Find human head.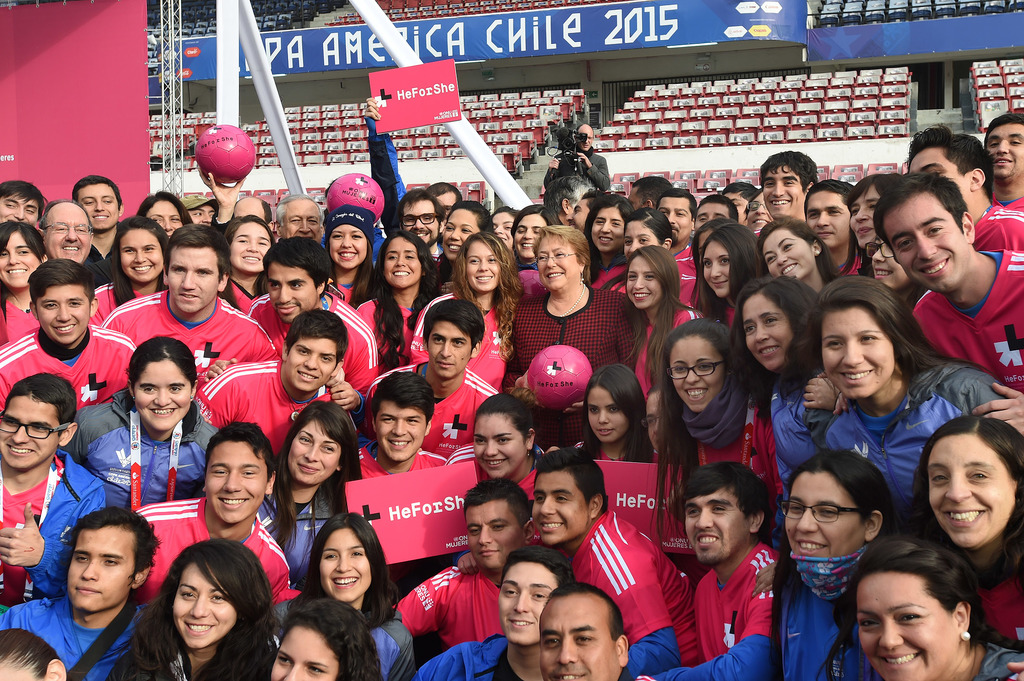
744/284/797/369.
